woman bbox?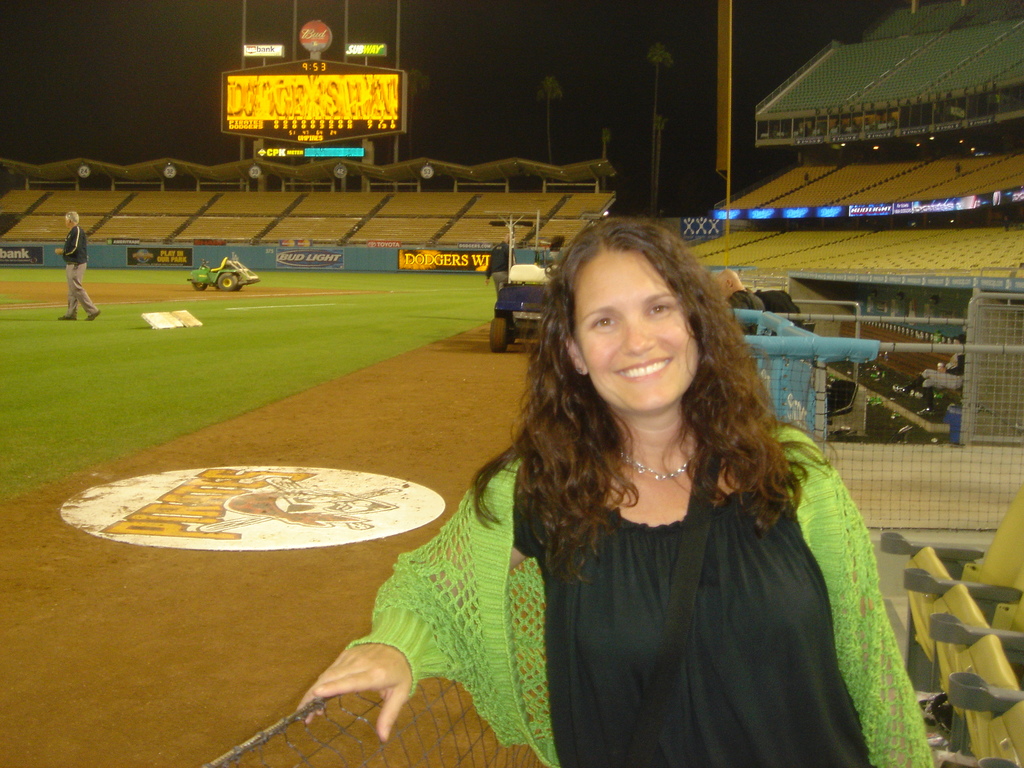
(406,217,895,760)
